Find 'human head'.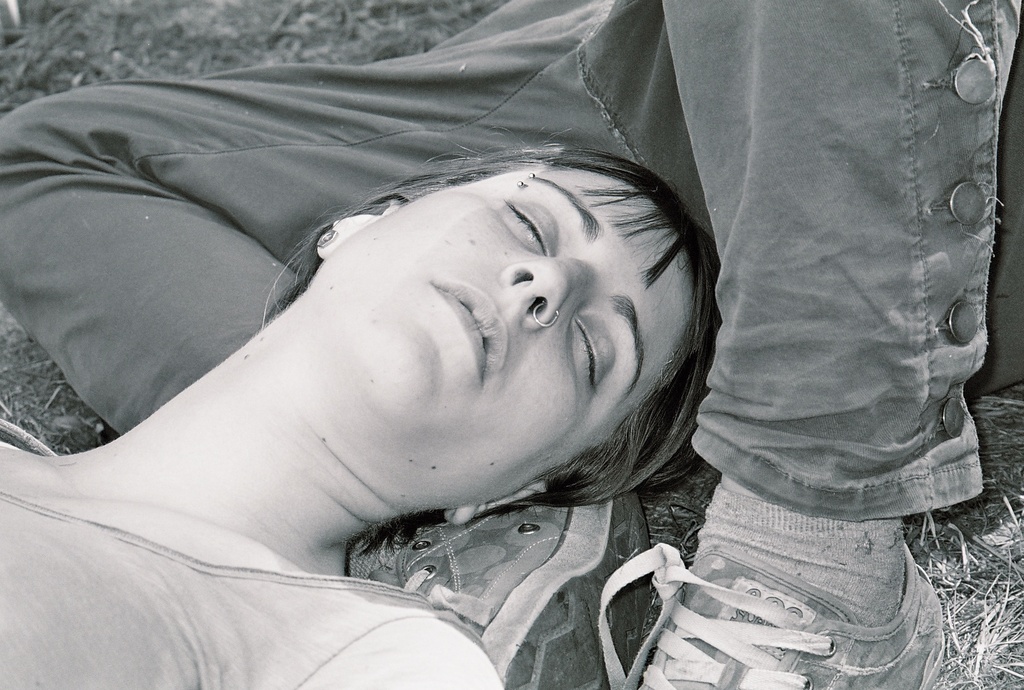
[225, 147, 669, 482].
